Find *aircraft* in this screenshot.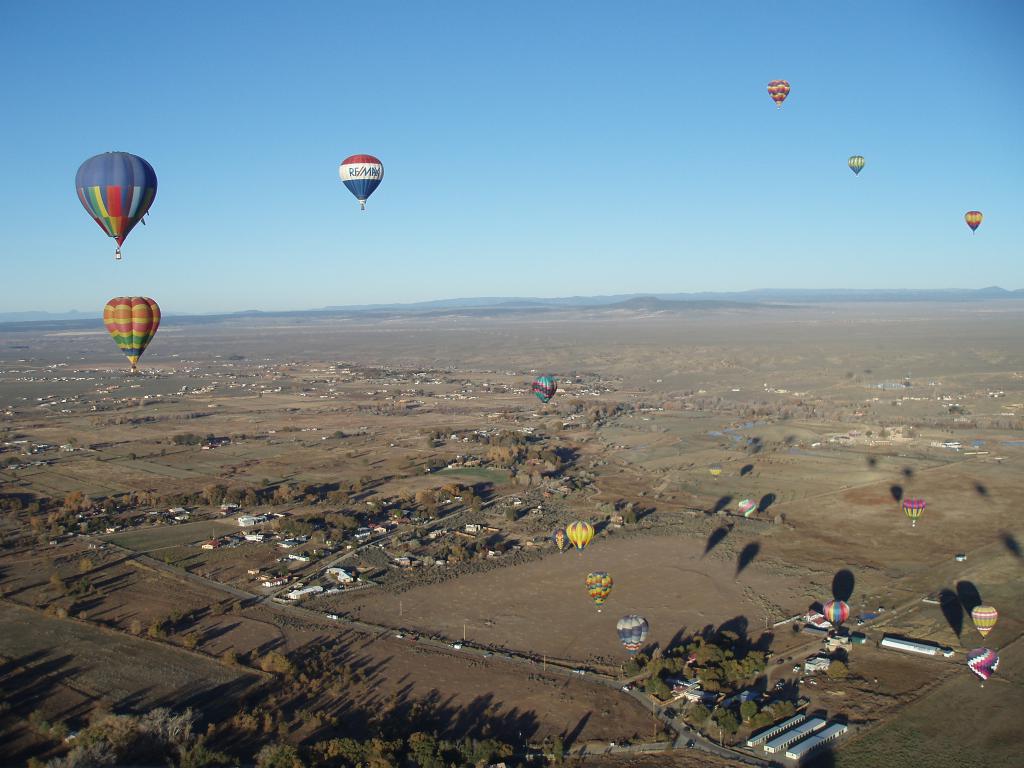
The bounding box for *aircraft* is {"left": 737, "top": 498, "right": 755, "bottom": 522}.
